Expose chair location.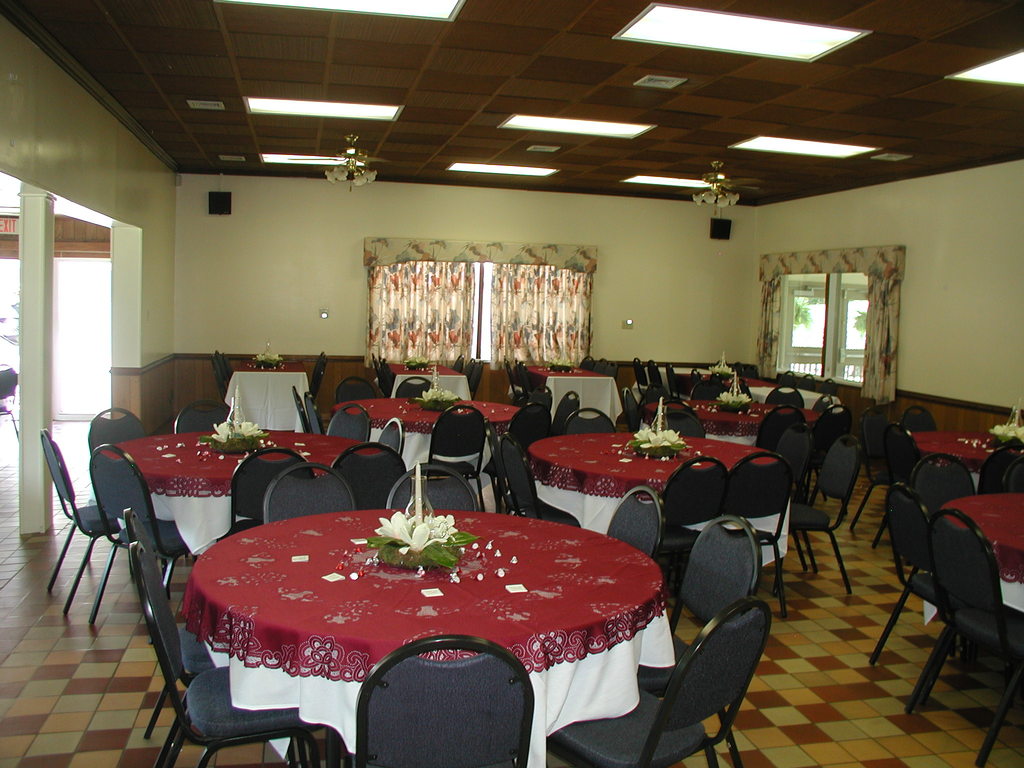
Exposed at <region>656, 455, 723, 591</region>.
